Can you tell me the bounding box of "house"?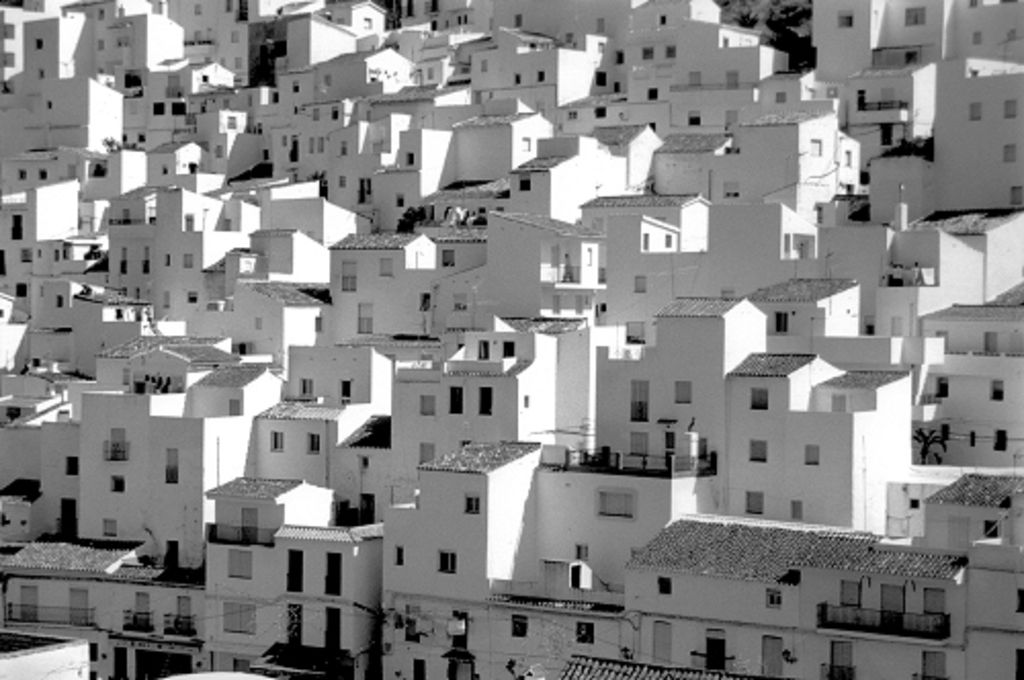
pyautogui.locateOnScreen(303, 107, 346, 172).
